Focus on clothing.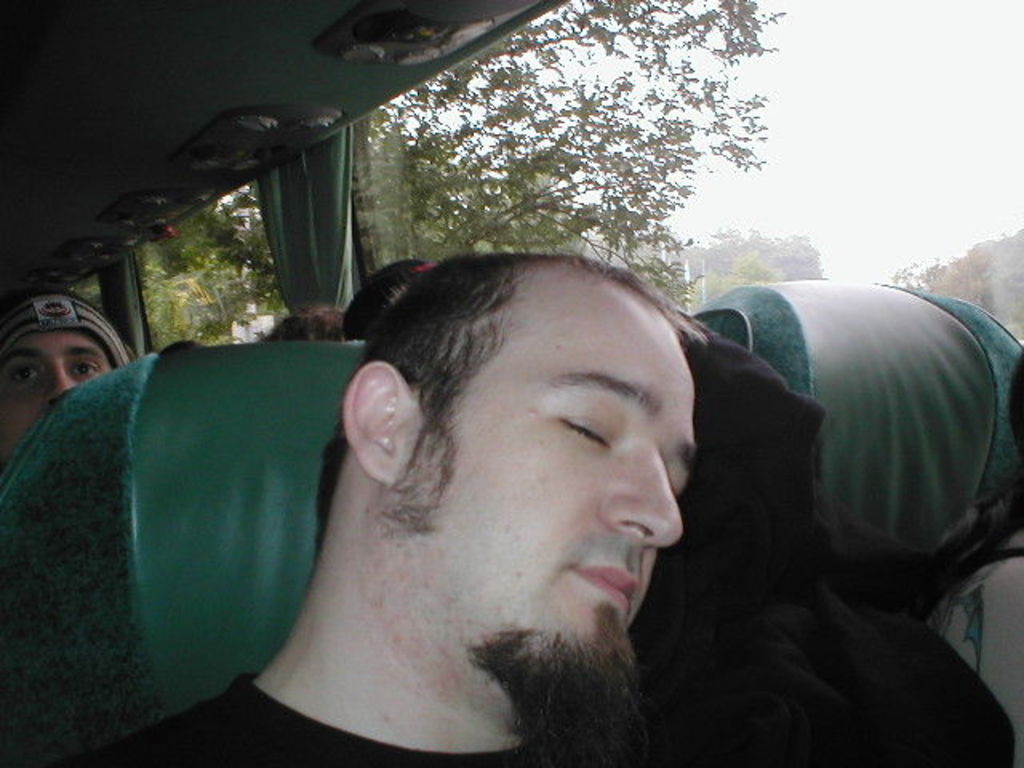
Focused at bbox(70, 333, 1013, 766).
